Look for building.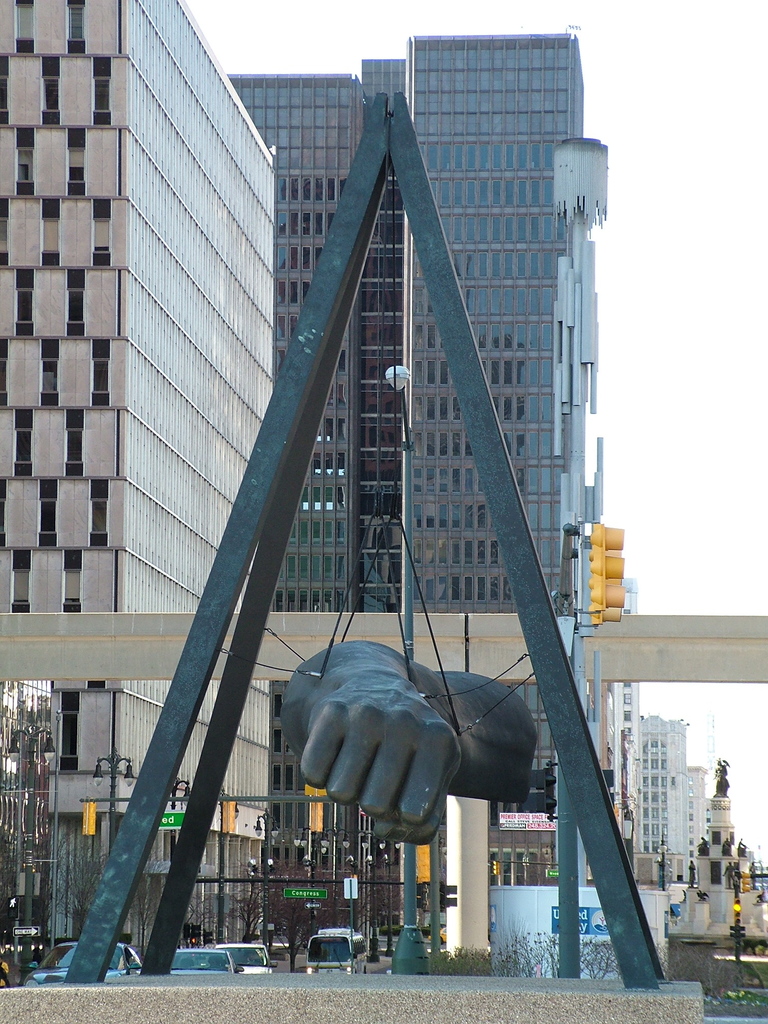
Found: select_region(639, 717, 689, 886).
